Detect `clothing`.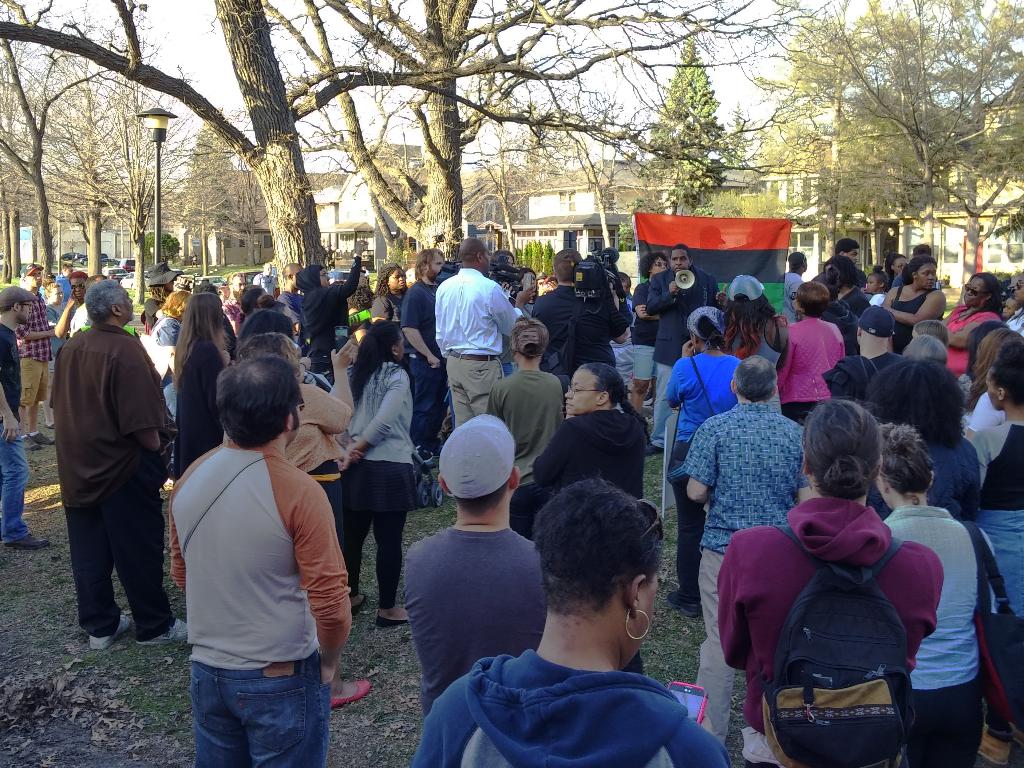
Detected at select_region(972, 395, 986, 442).
